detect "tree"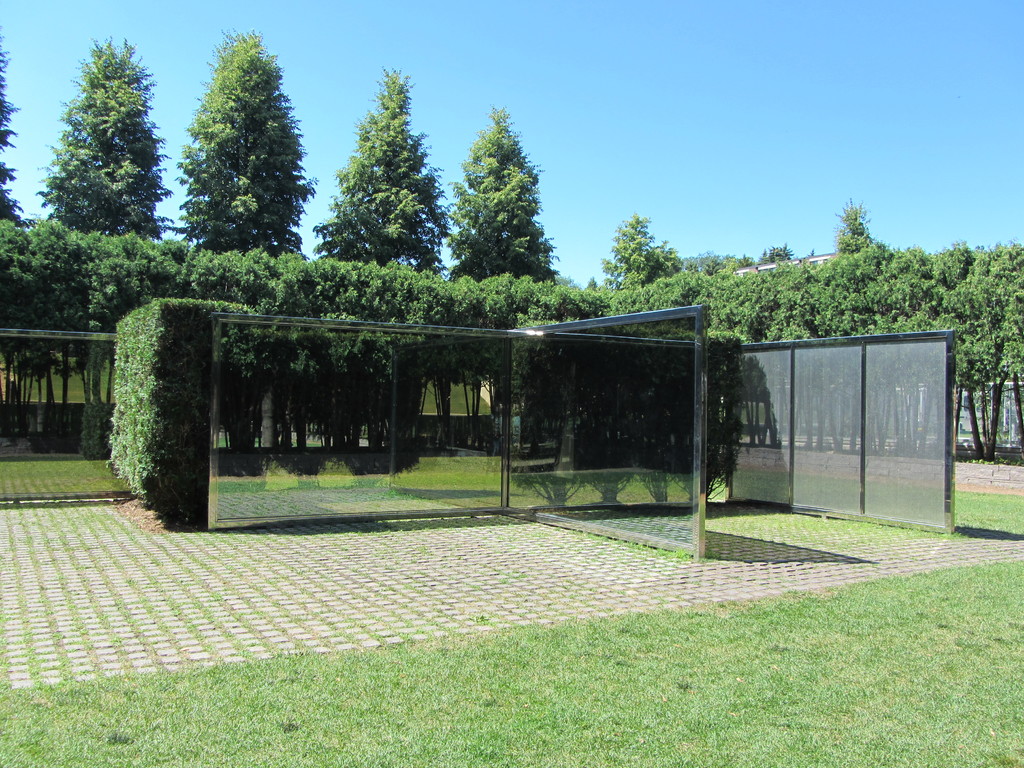
box(595, 207, 694, 291)
